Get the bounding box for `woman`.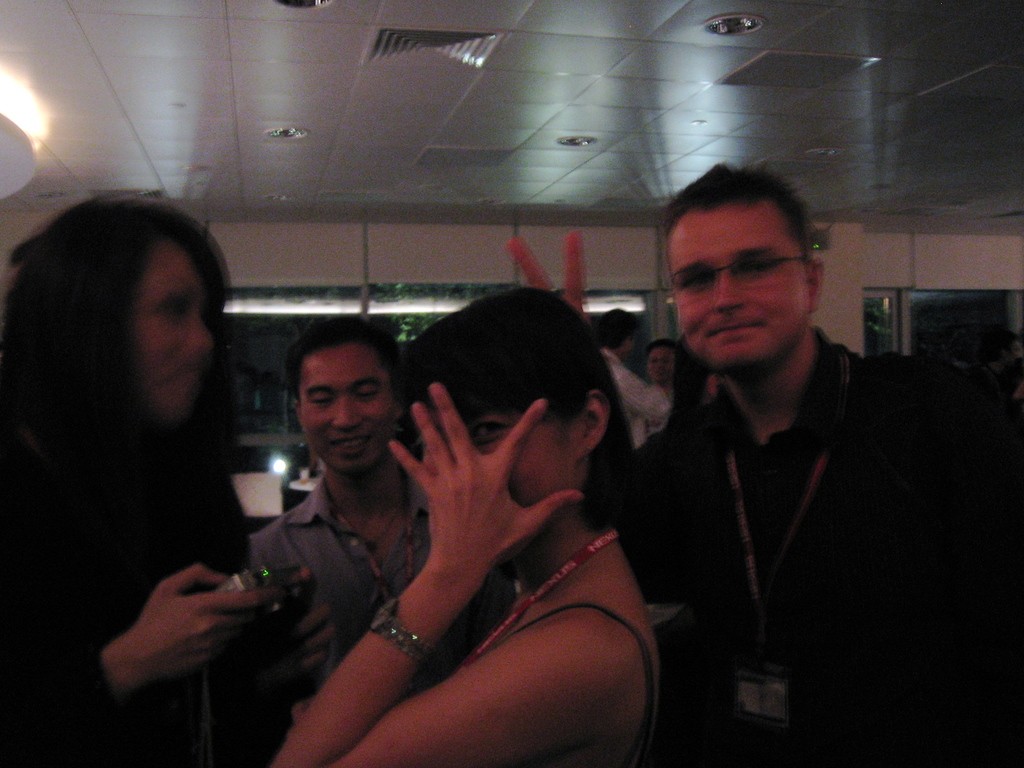
4:173:285:737.
